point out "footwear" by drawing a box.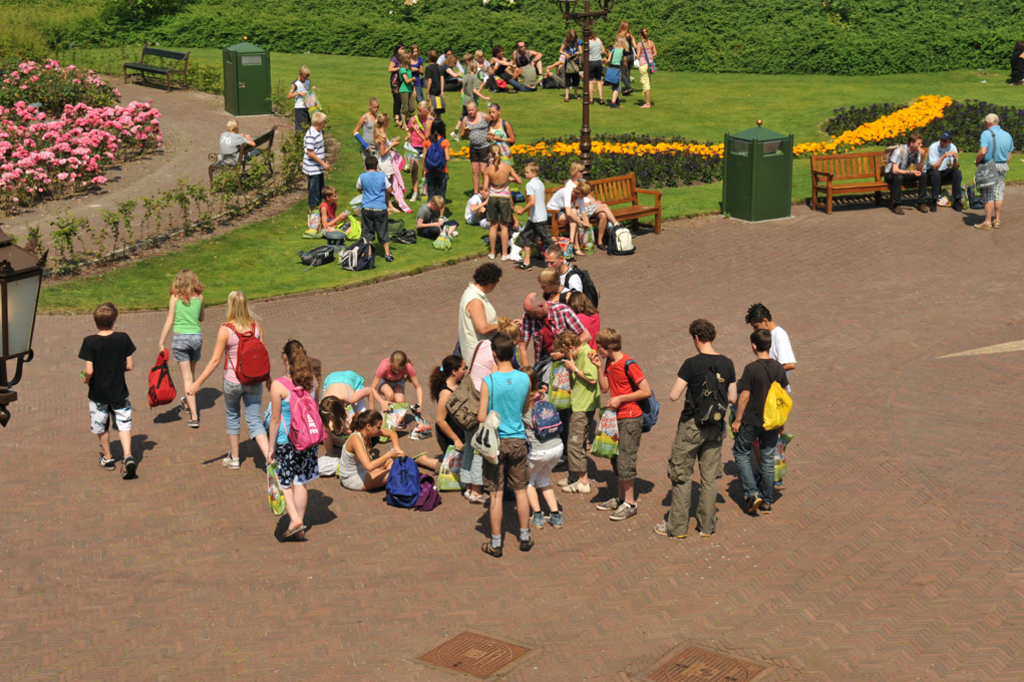
746, 492, 760, 513.
